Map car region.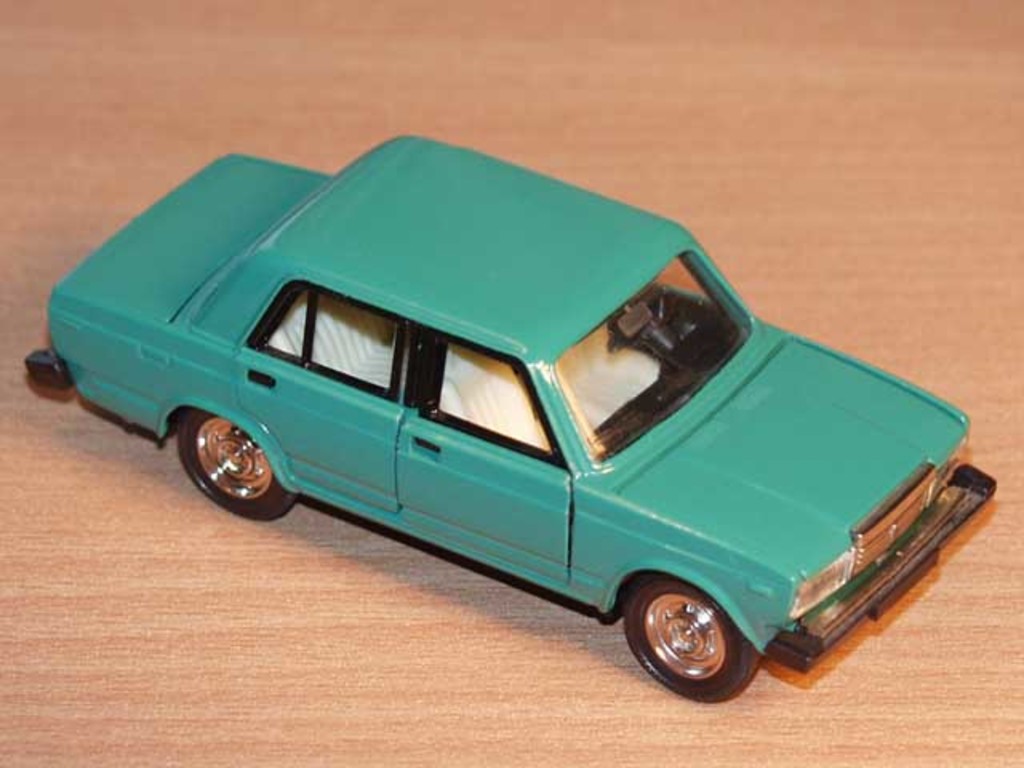
Mapped to left=75, top=142, right=994, bottom=696.
